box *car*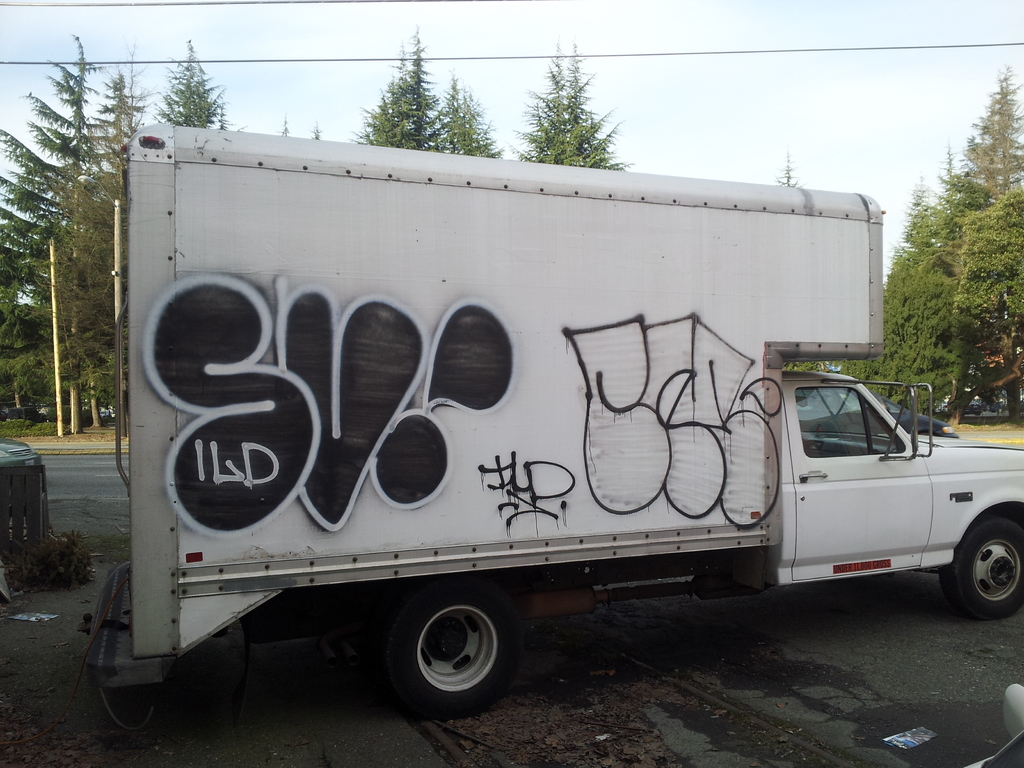
x1=0 y1=410 x2=9 y2=420
